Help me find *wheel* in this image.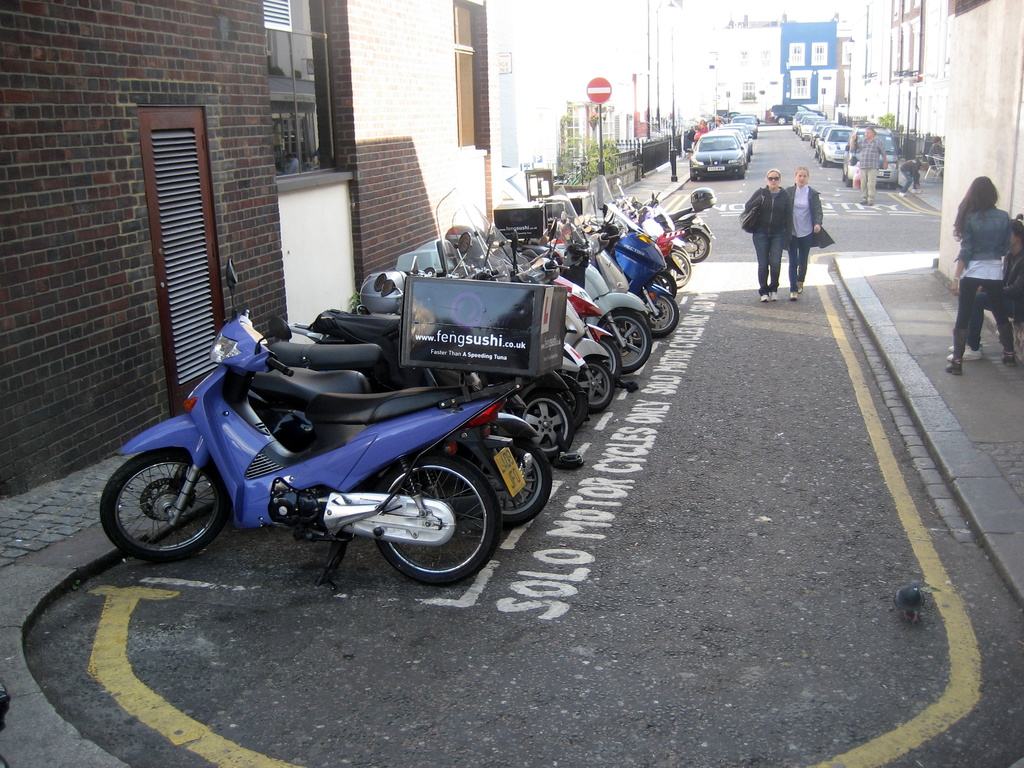
Found it: detection(109, 453, 212, 560).
